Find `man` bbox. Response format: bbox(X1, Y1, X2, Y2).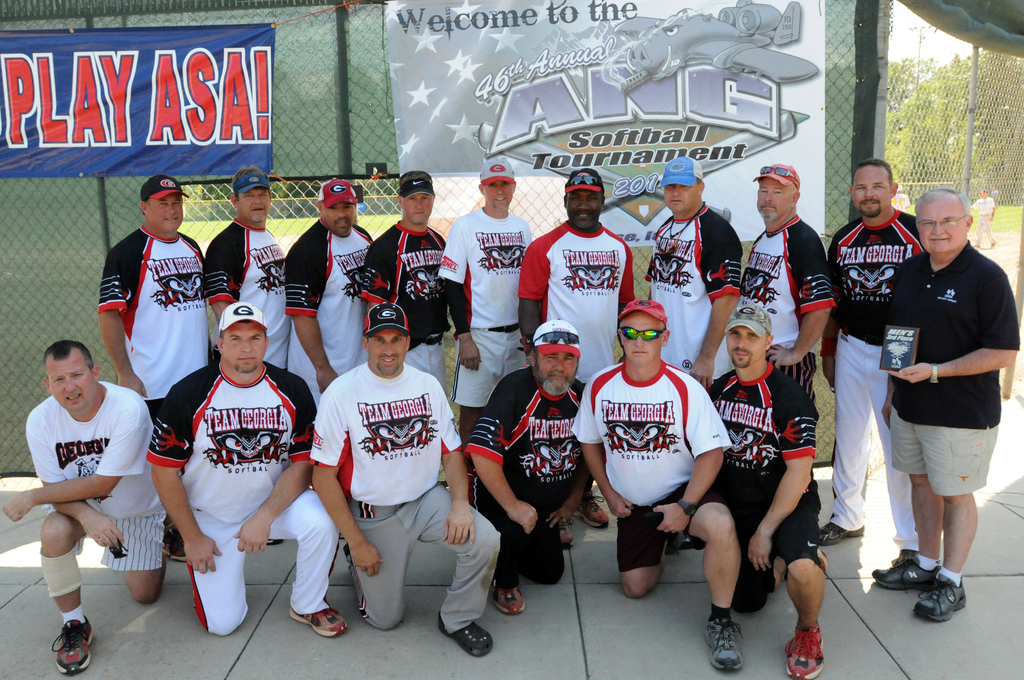
bbox(566, 298, 741, 672).
